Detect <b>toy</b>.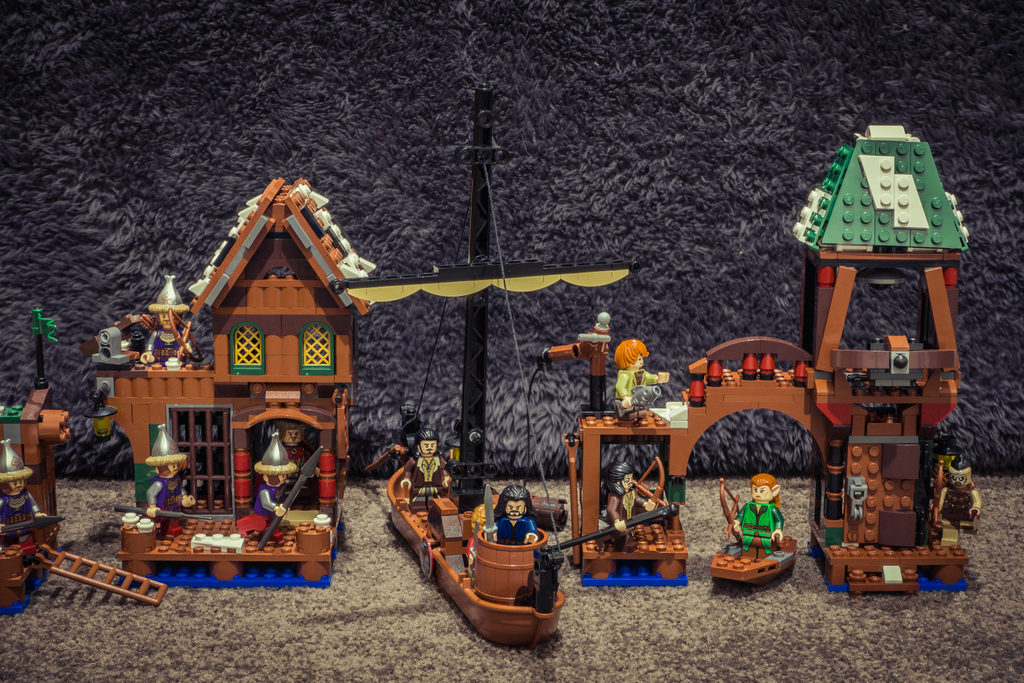
Detected at select_region(139, 278, 198, 370).
